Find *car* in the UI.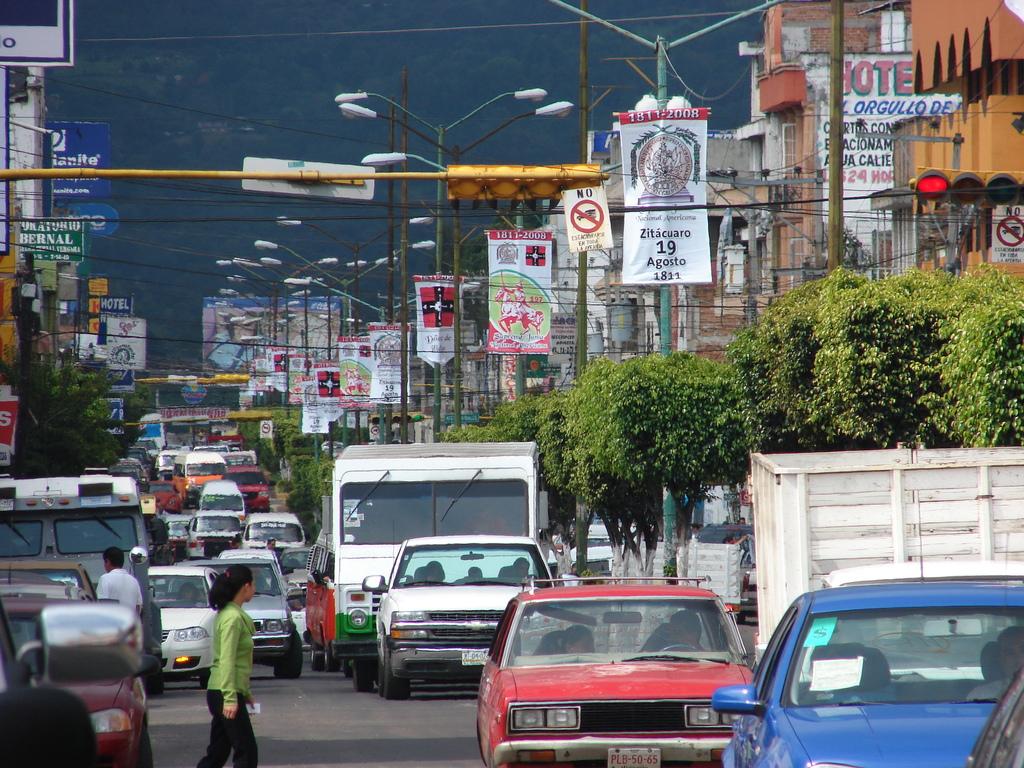
UI element at (x1=967, y1=664, x2=1023, y2=767).
